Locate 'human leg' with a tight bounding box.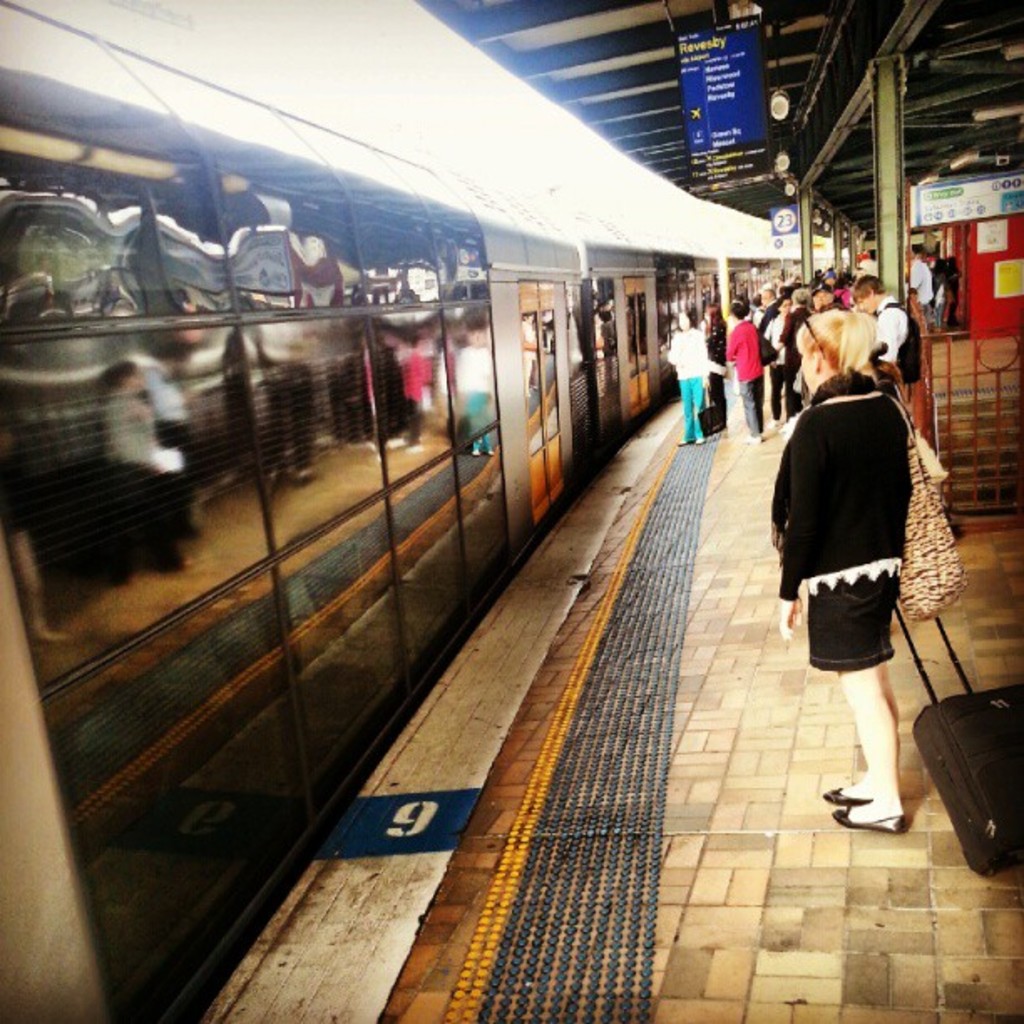
crop(736, 373, 768, 435).
